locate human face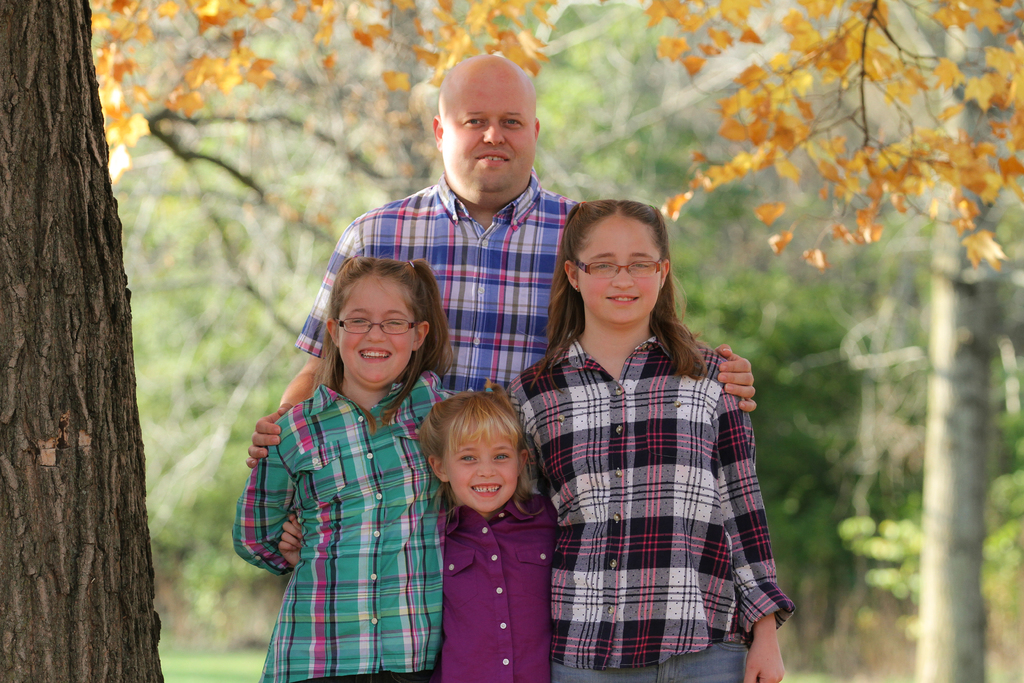
{"left": 451, "top": 408, "right": 520, "bottom": 517}
